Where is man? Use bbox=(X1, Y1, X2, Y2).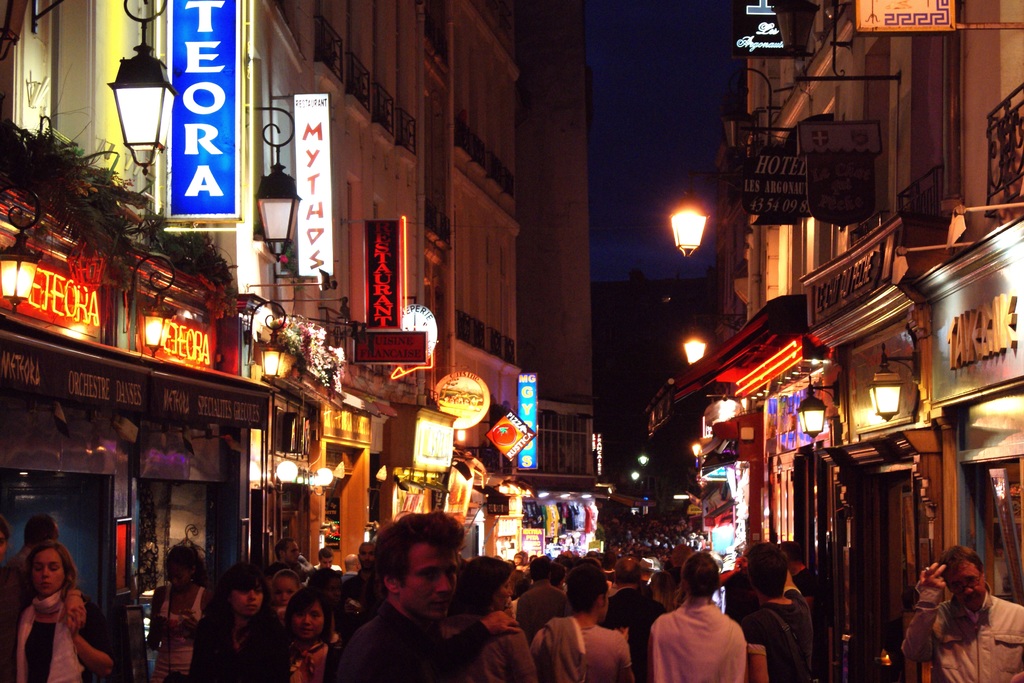
bbox=(897, 544, 1023, 682).
